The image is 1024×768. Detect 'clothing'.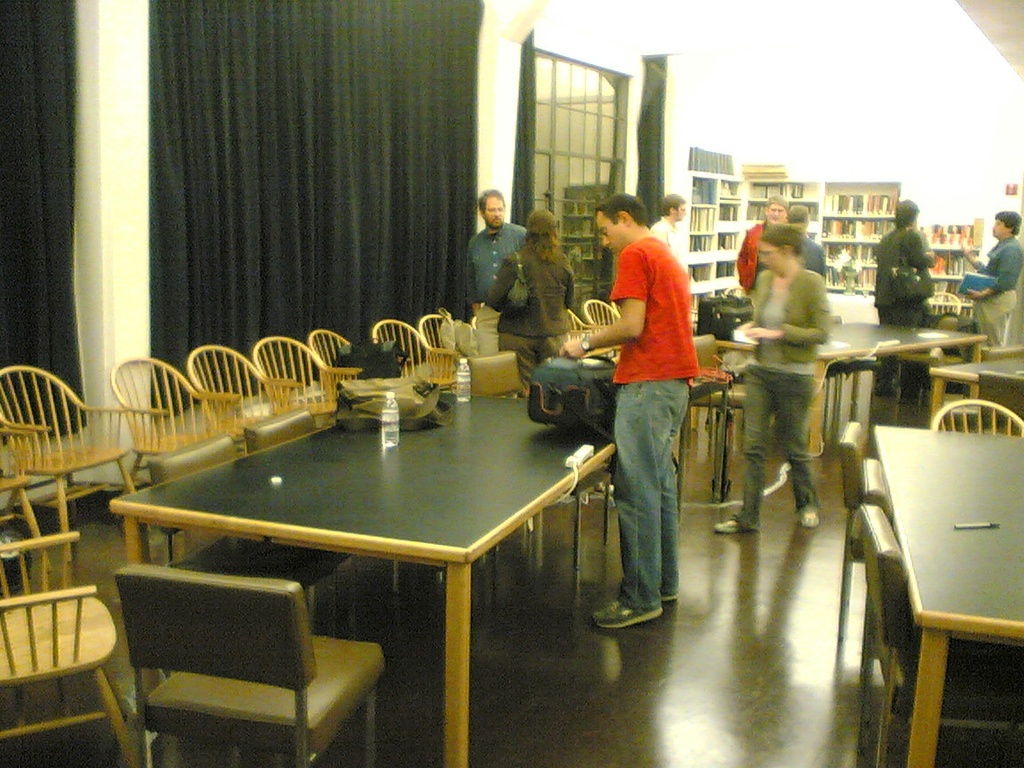
Detection: l=470, t=215, r=541, b=325.
